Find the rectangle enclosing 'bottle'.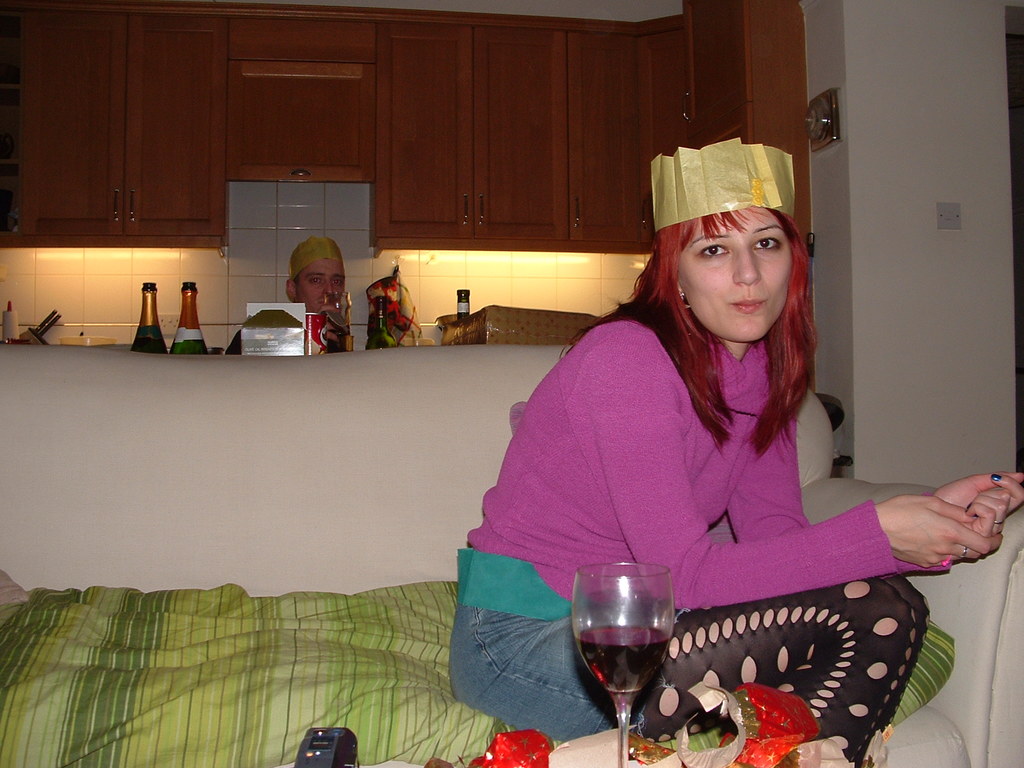
(454, 291, 482, 319).
